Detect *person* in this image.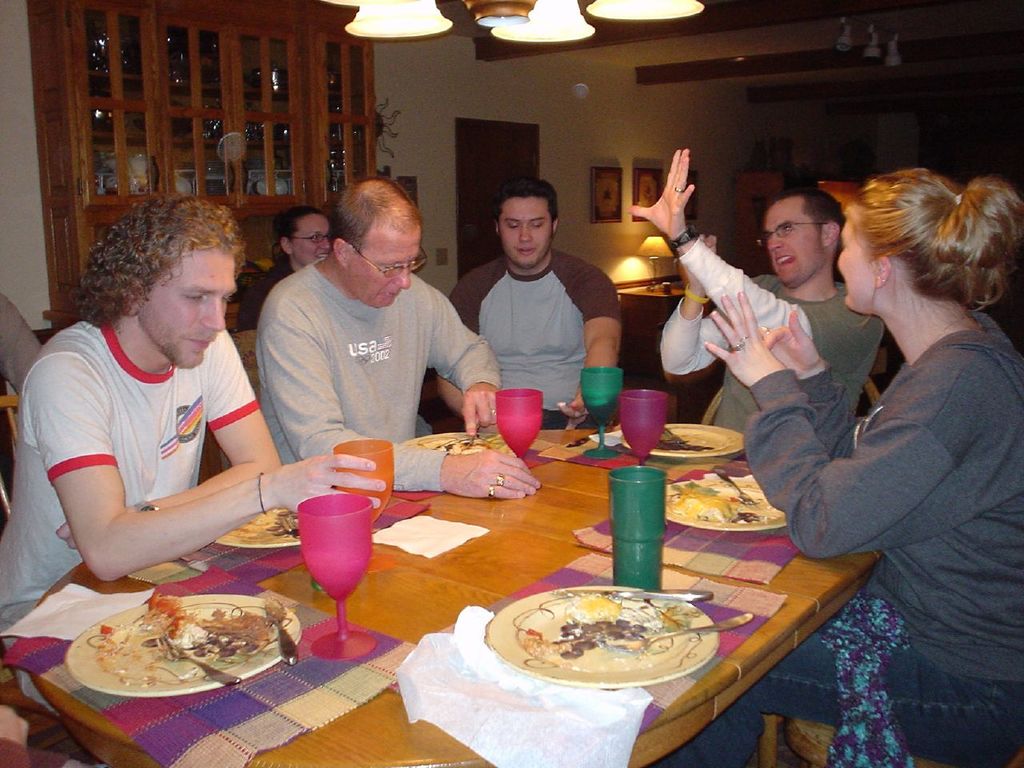
Detection: (744,130,1004,737).
